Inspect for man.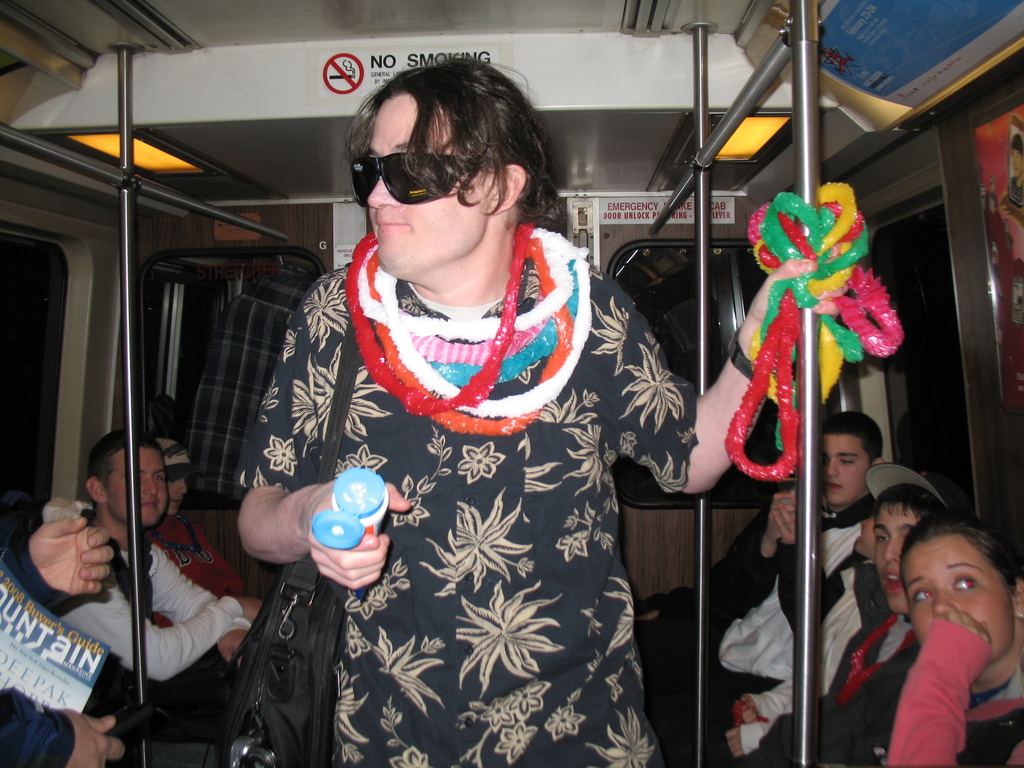
Inspection: [left=644, top=410, right=884, bottom=675].
